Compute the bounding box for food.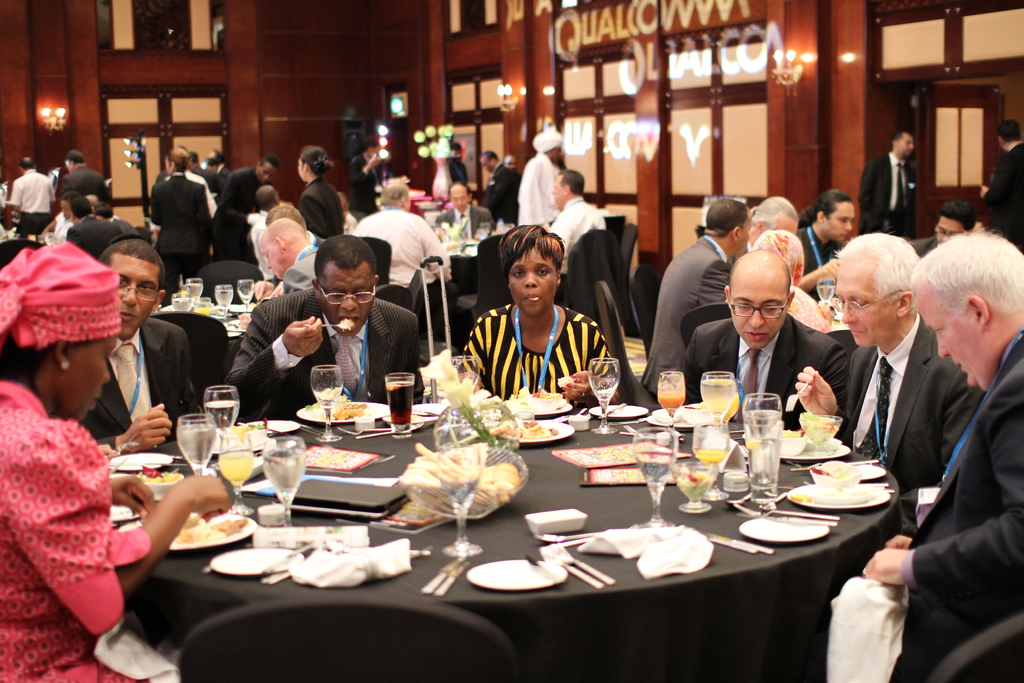
x1=232, y1=422, x2=270, y2=441.
